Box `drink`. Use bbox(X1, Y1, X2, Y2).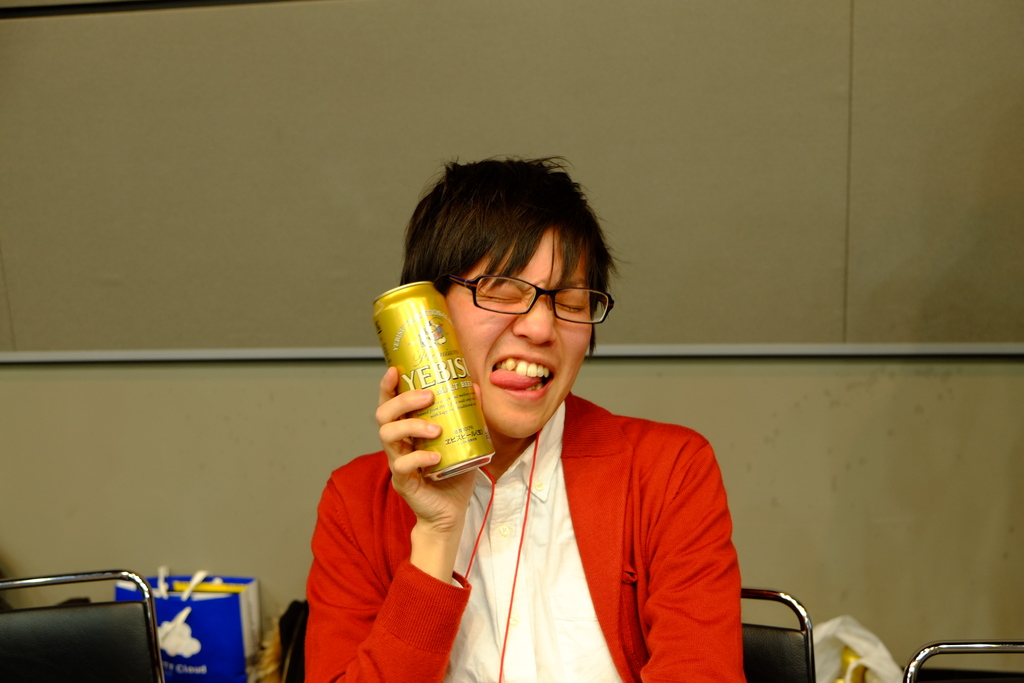
bbox(379, 279, 484, 490).
